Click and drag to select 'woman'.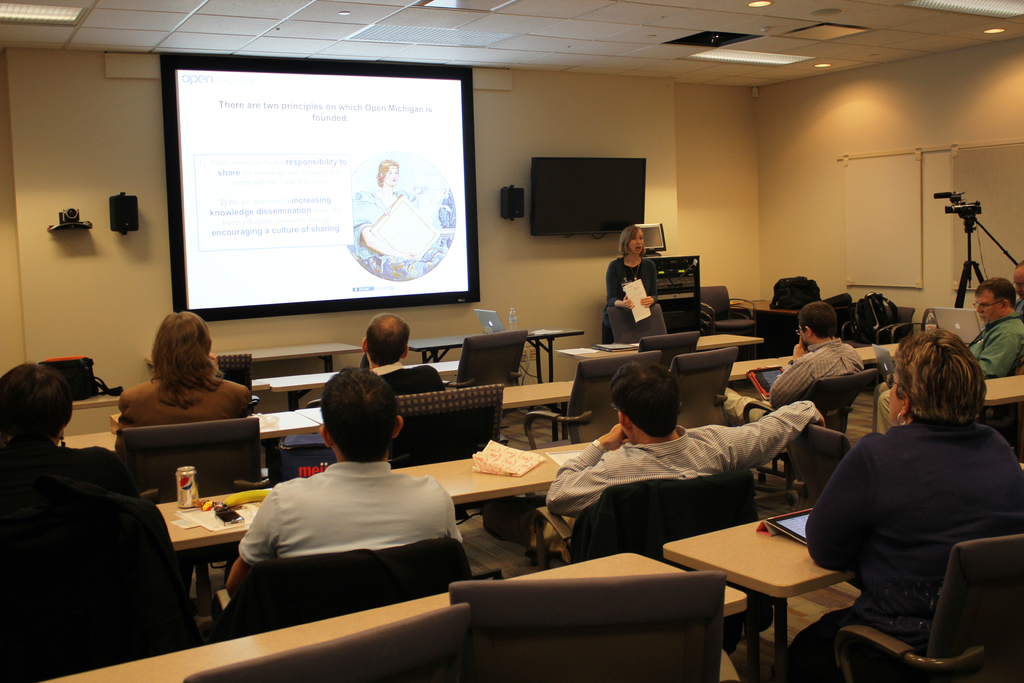
Selection: (left=354, top=160, right=447, bottom=259).
